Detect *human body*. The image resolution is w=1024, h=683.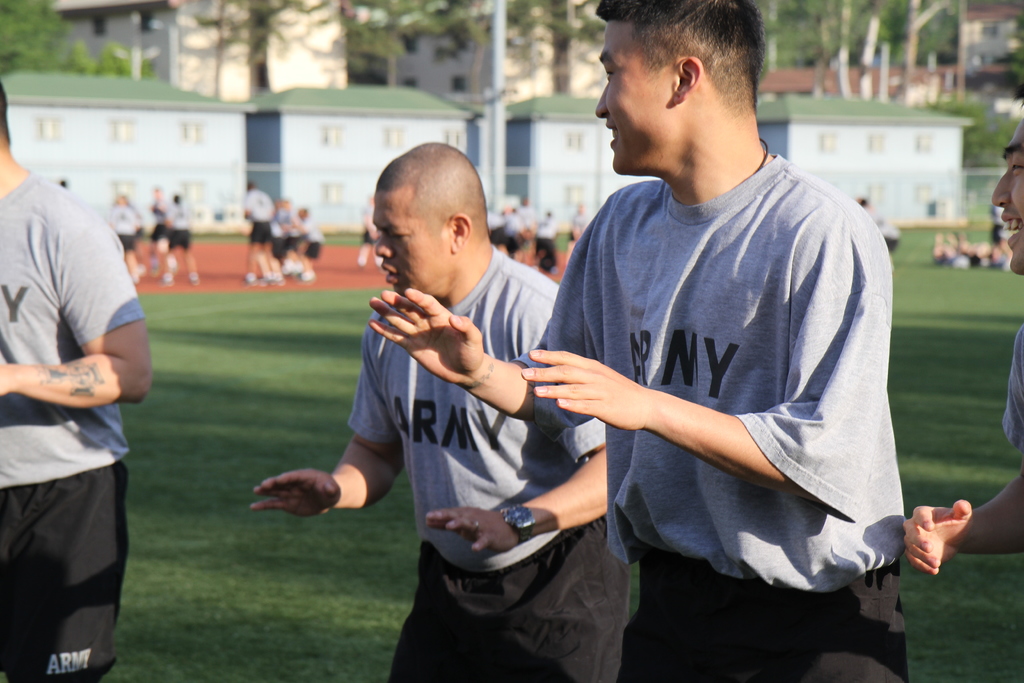
Rect(0, 163, 157, 682).
